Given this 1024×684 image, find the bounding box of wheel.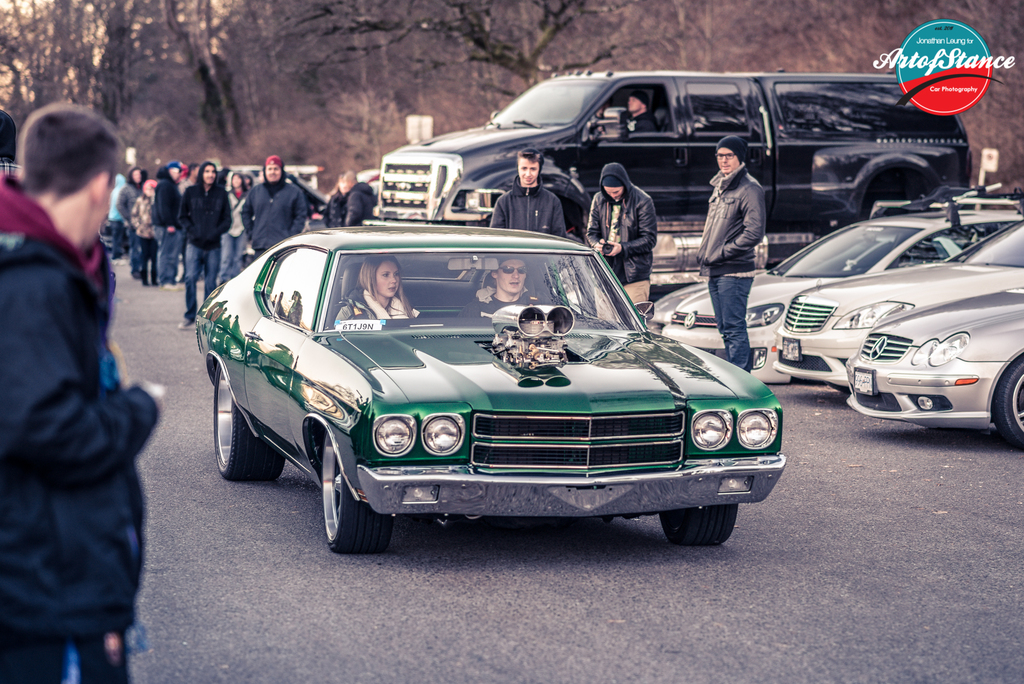
box(210, 364, 278, 489).
